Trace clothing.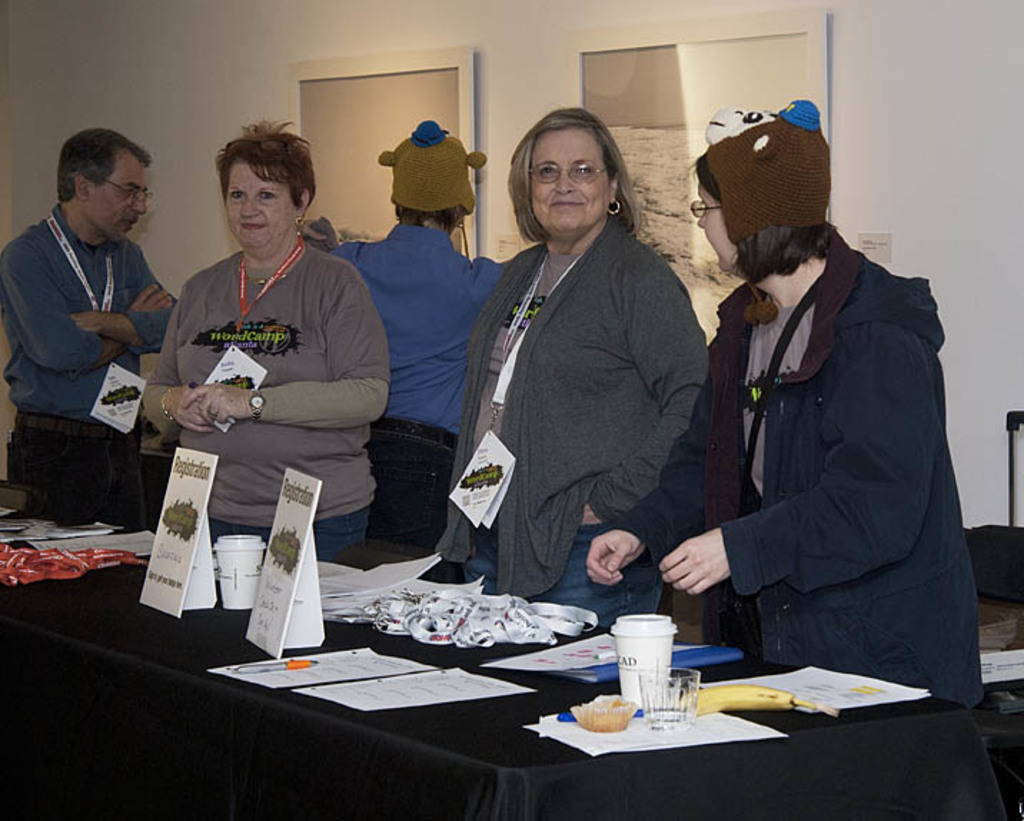
Traced to rect(432, 216, 705, 628).
